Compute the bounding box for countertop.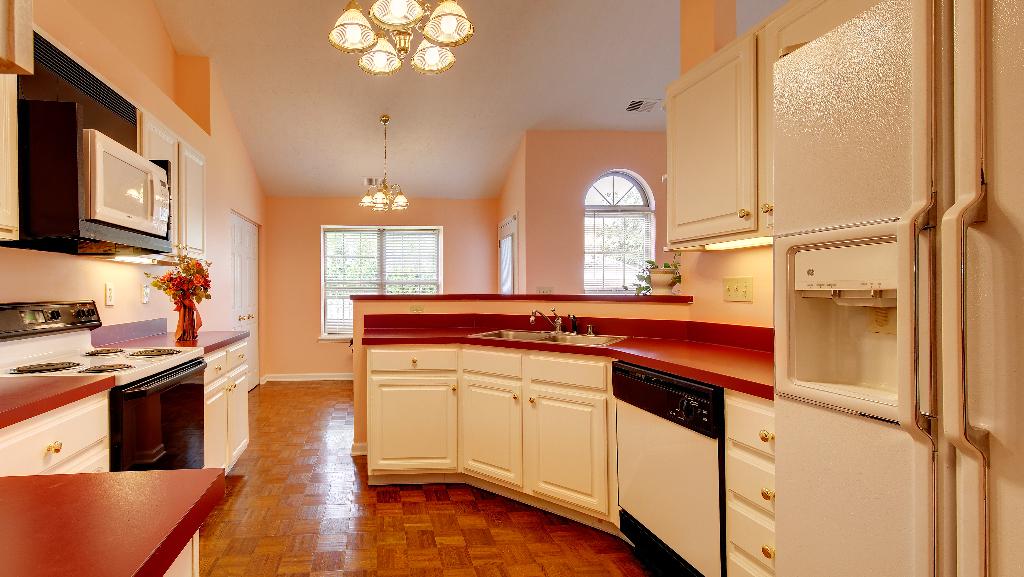
l=0, t=469, r=224, b=576.
